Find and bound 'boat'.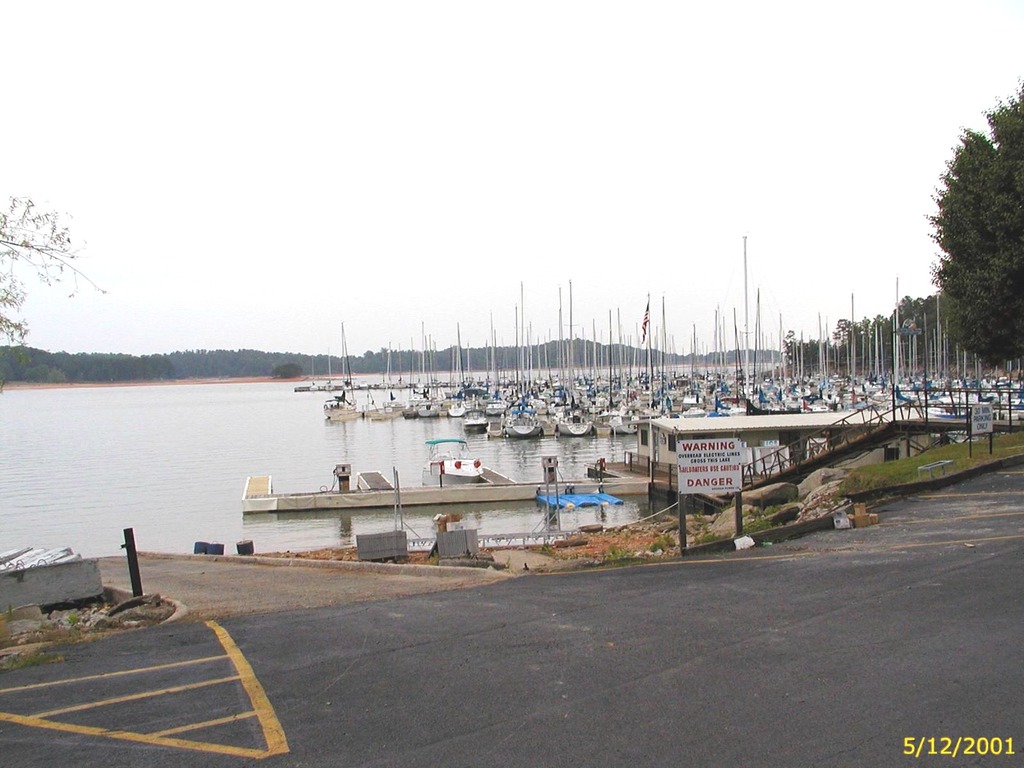
Bound: 490:311:510:420.
